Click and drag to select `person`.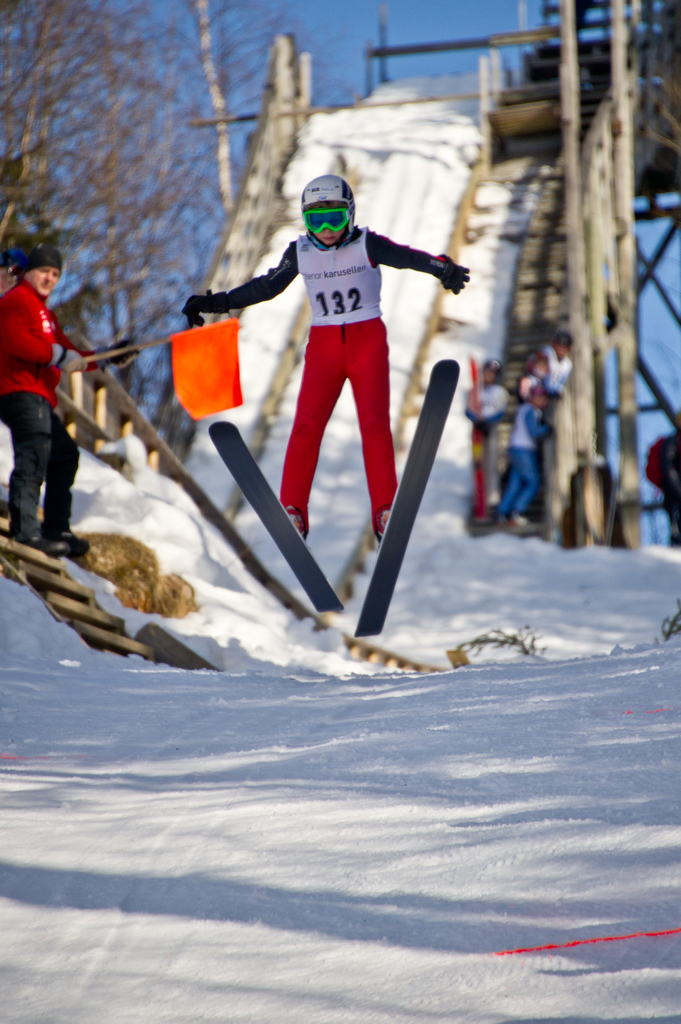
Selection: x1=460 y1=360 x2=509 y2=514.
